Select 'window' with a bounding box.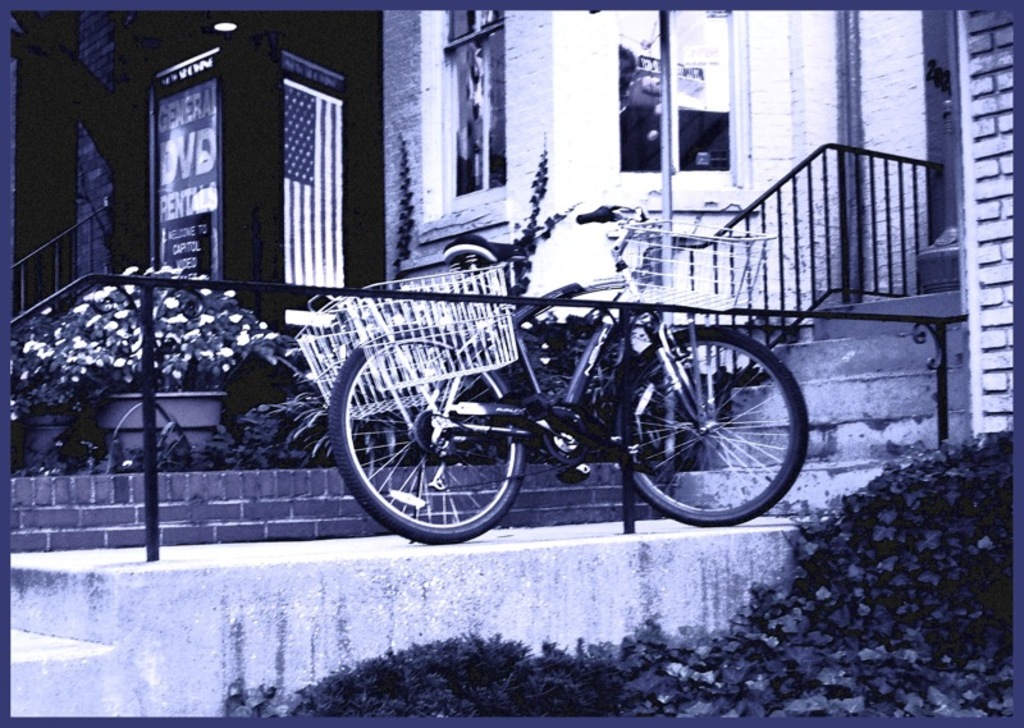
x1=612, y1=10, x2=741, y2=182.
